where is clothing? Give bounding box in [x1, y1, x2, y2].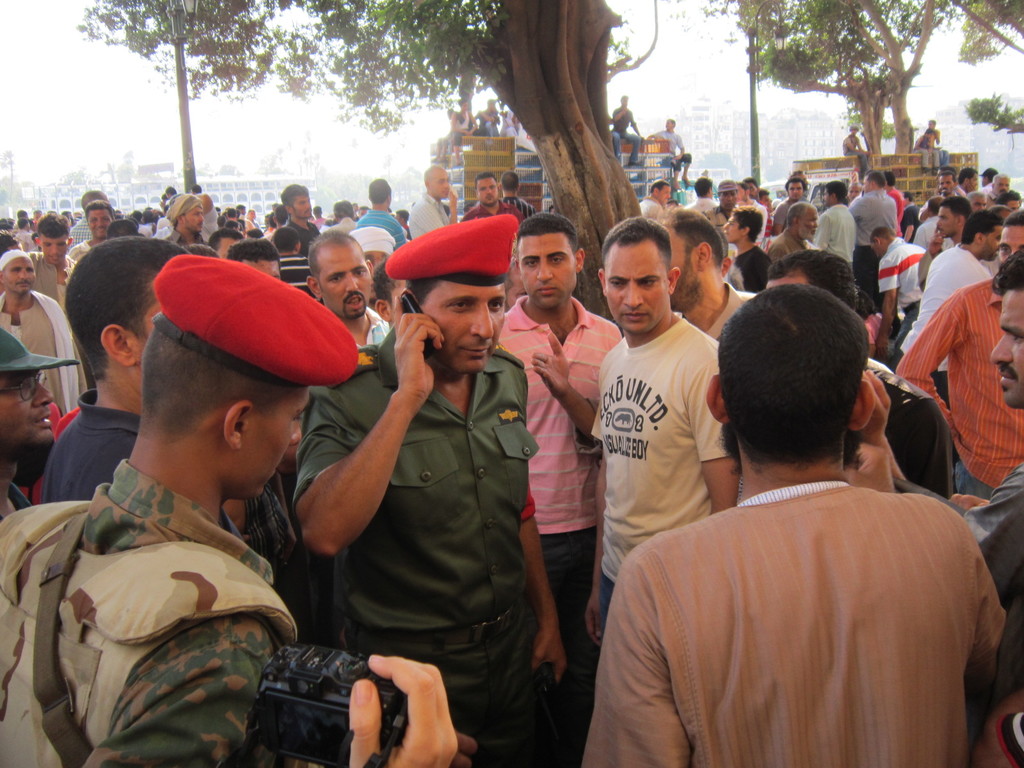
[328, 212, 356, 230].
